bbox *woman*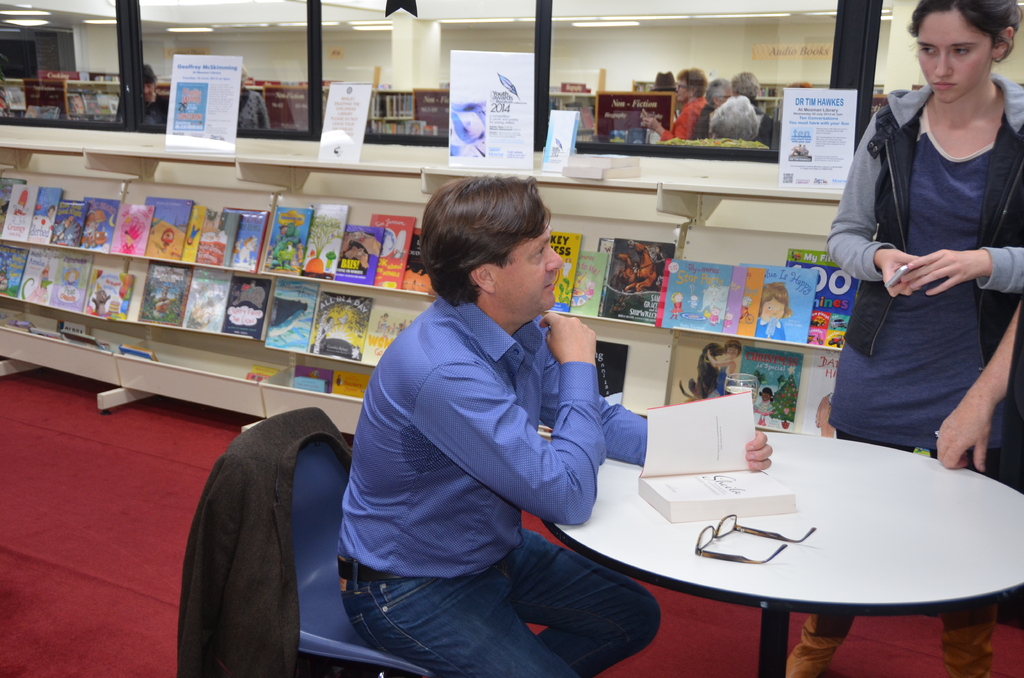
left=136, top=58, right=164, bottom=133
